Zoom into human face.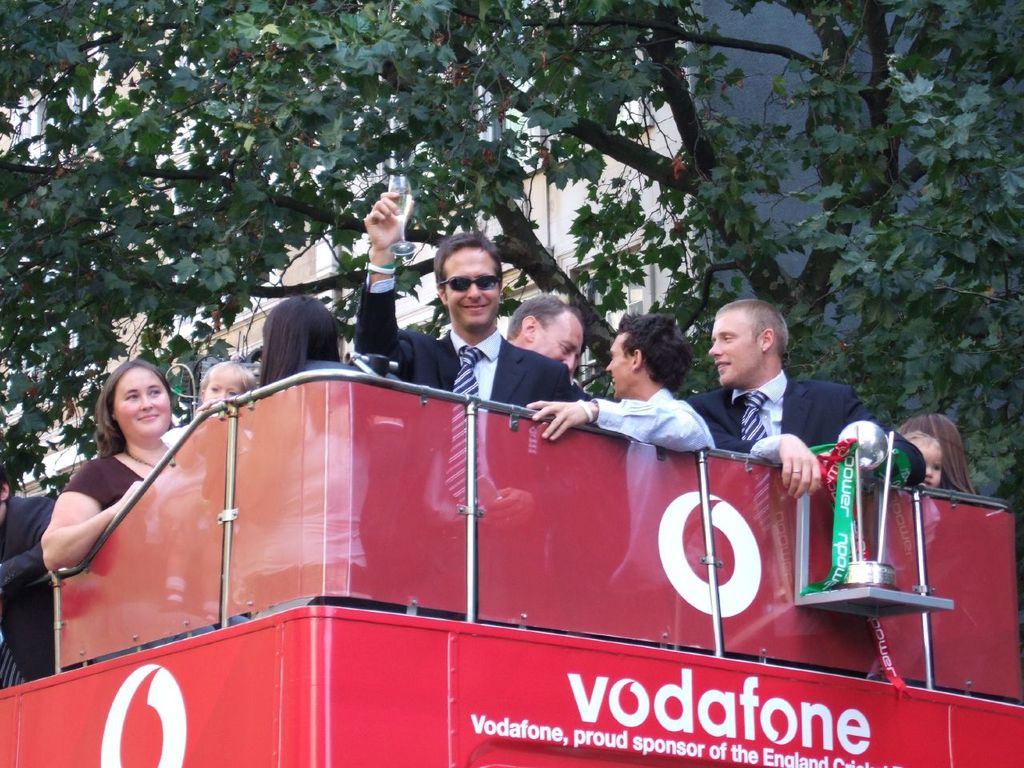
Zoom target: <bbox>915, 441, 941, 487</bbox>.
